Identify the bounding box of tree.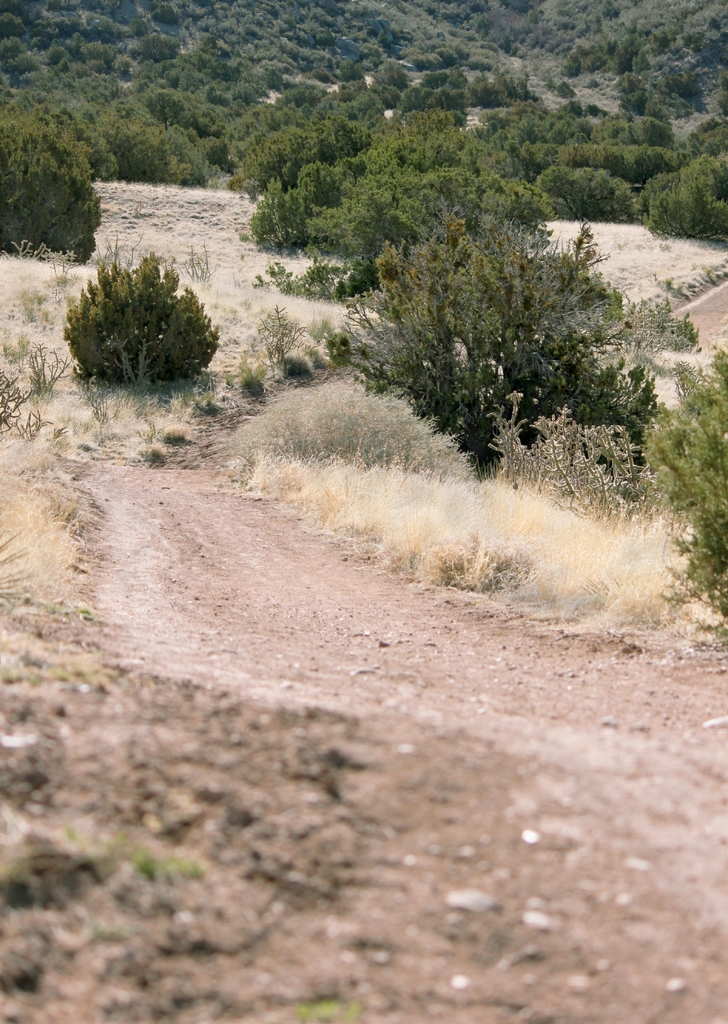
x1=259 y1=147 x2=378 y2=259.
